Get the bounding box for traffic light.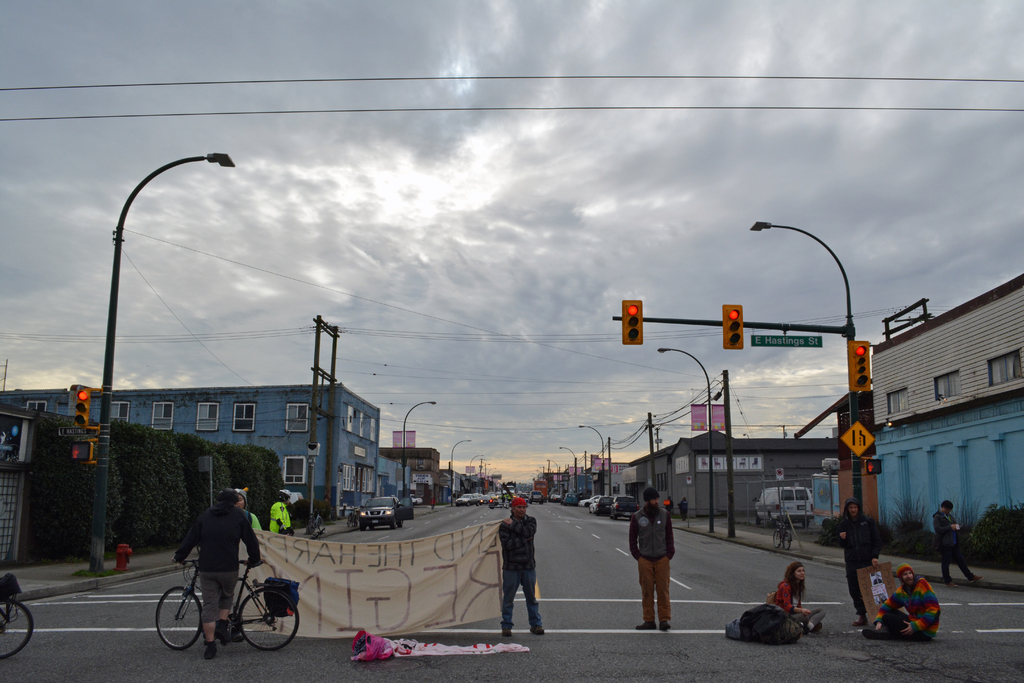
(x1=621, y1=299, x2=643, y2=344).
